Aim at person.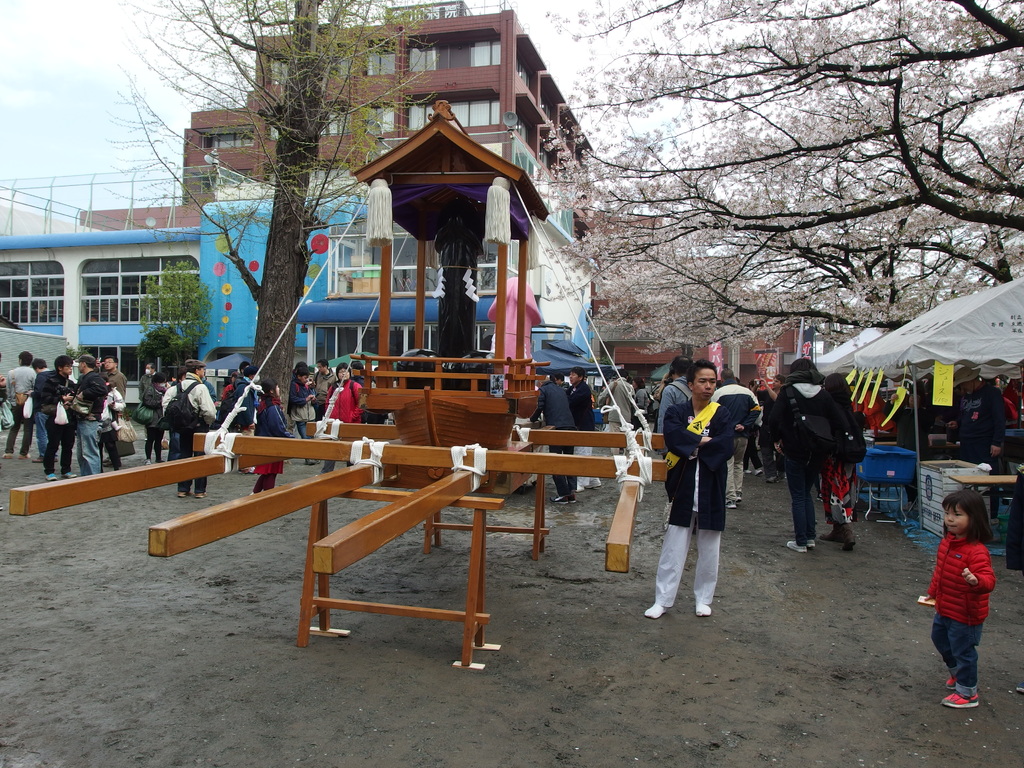
Aimed at [311,360,337,422].
